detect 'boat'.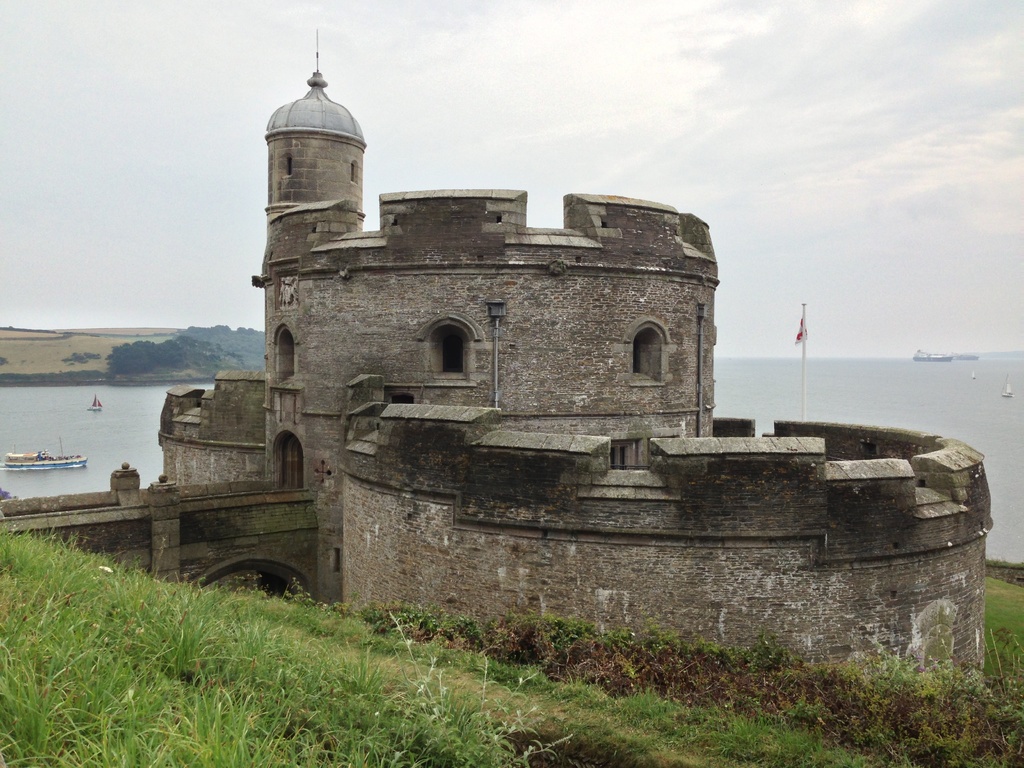
Detected at crop(1, 435, 88, 472).
